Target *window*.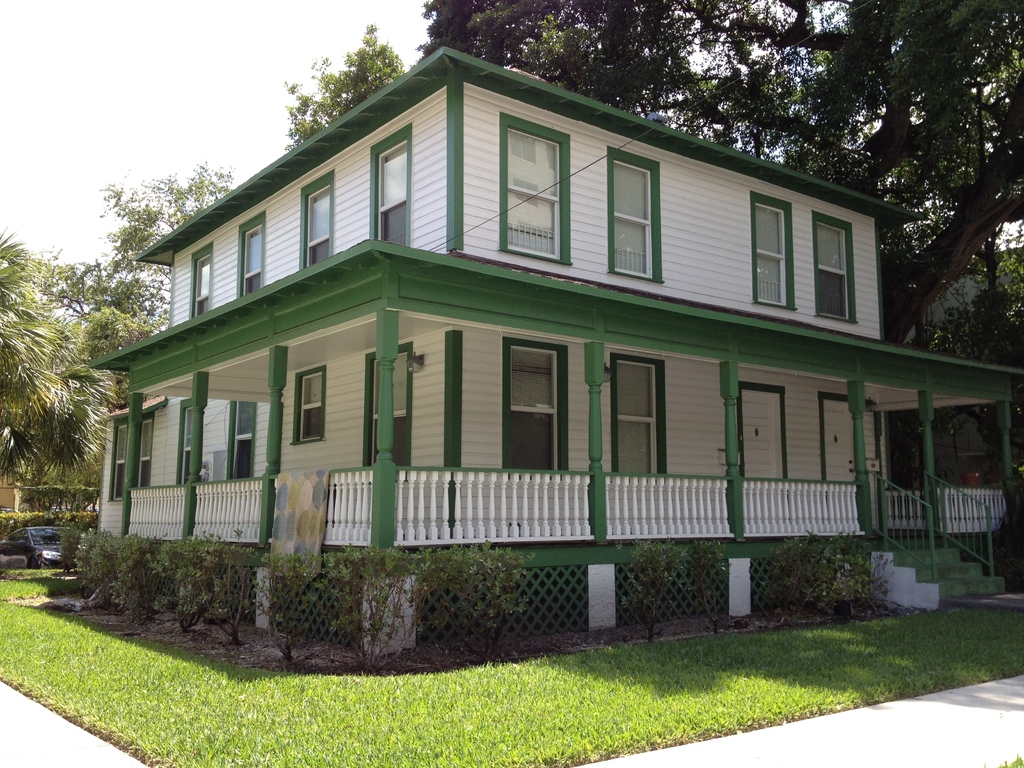
Target region: 305, 181, 332, 267.
